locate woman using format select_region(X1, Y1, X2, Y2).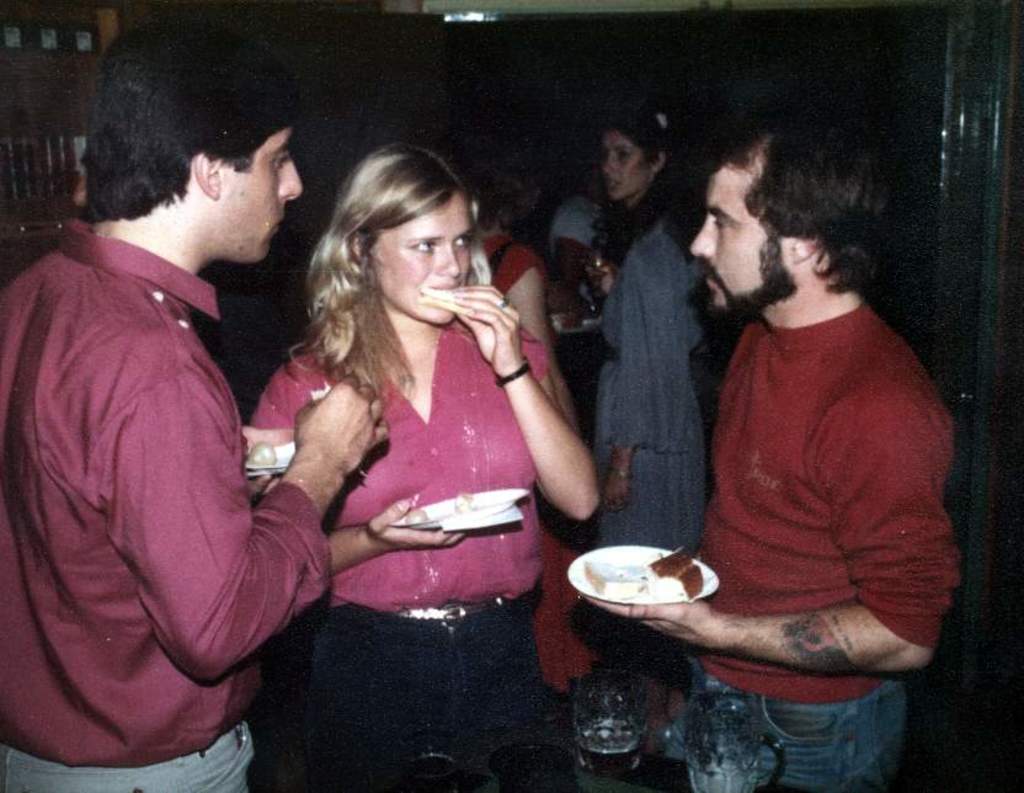
select_region(587, 108, 694, 743).
